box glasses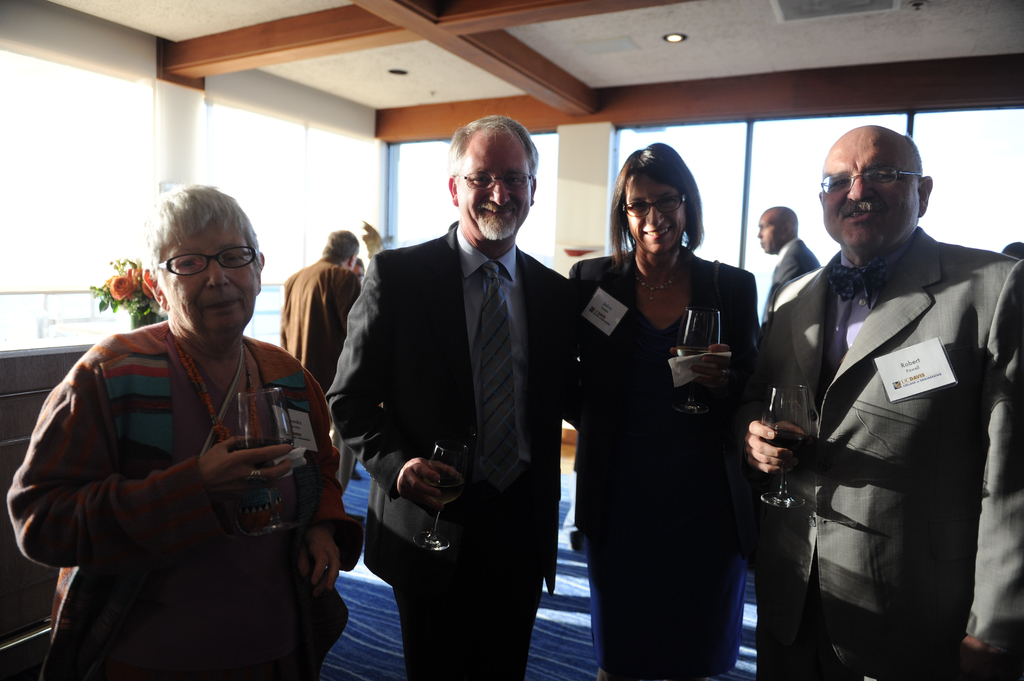
bbox=[819, 167, 925, 198]
